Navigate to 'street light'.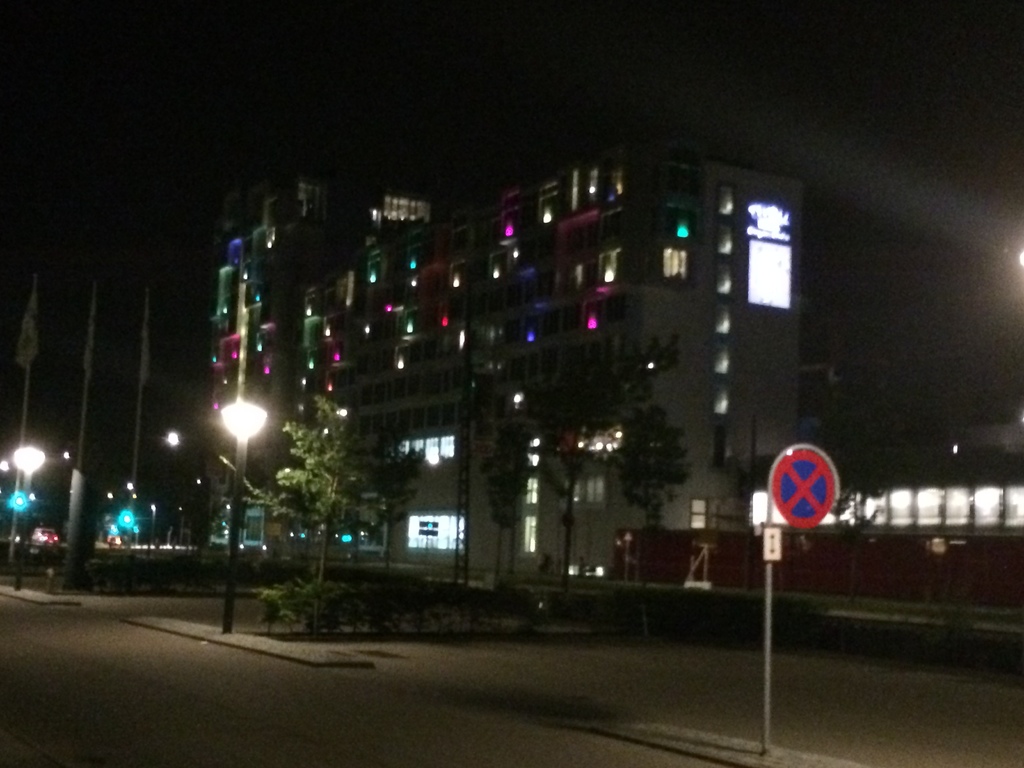
Navigation target: bbox=(12, 443, 51, 579).
